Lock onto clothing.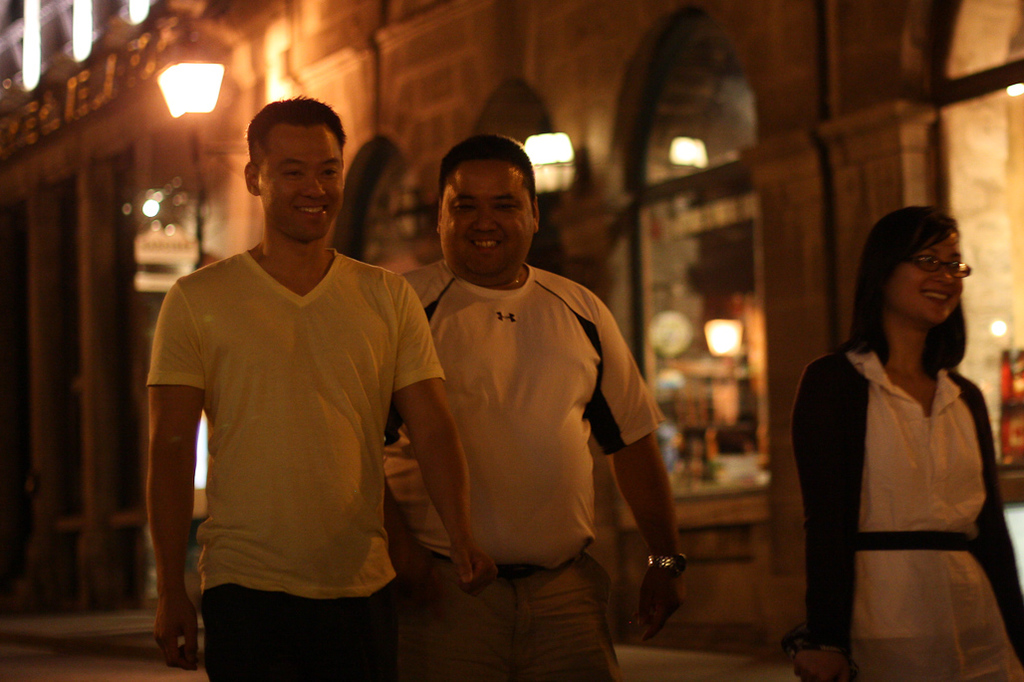
Locked: pyautogui.locateOnScreen(799, 341, 1021, 681).
